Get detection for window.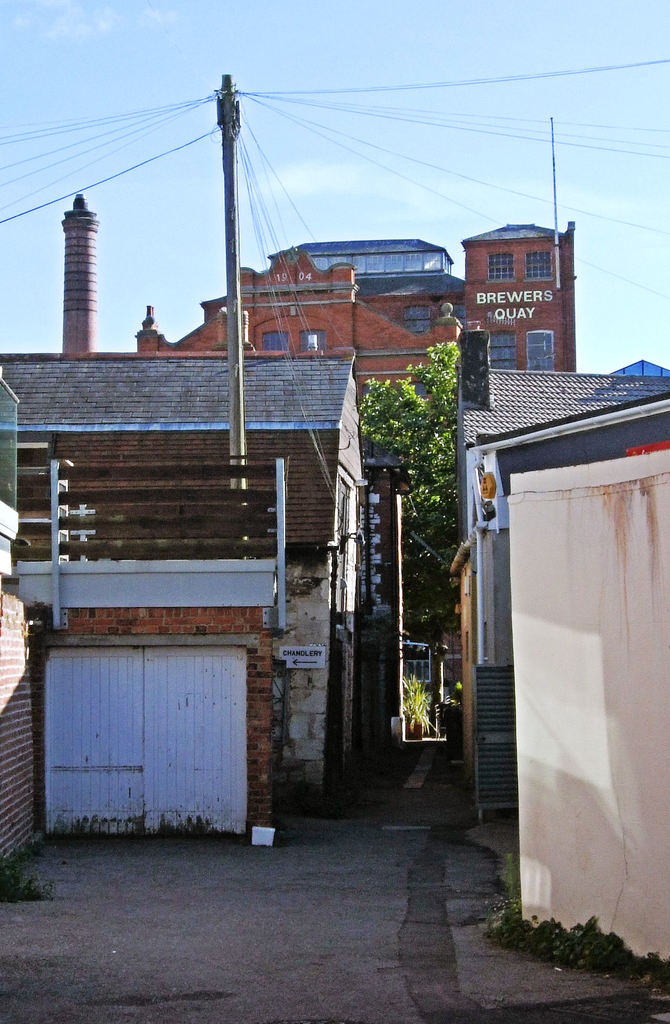
Detection: box=[488, 250, 516, 283].
